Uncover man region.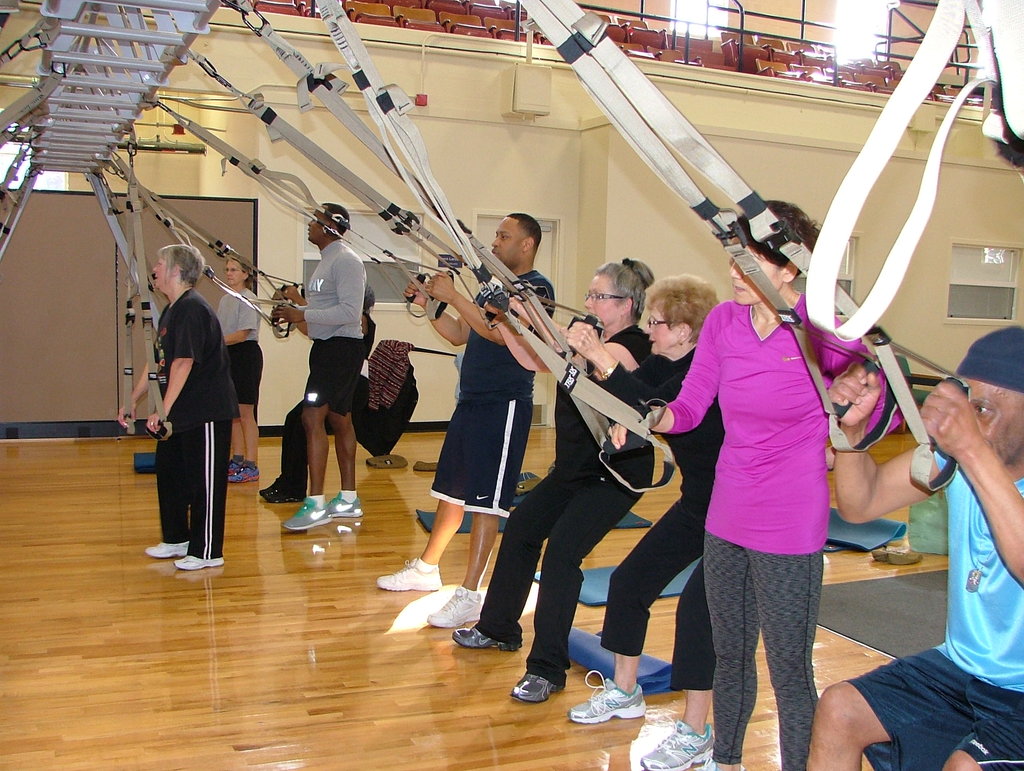
Uncovered: 212/259/264/486.
